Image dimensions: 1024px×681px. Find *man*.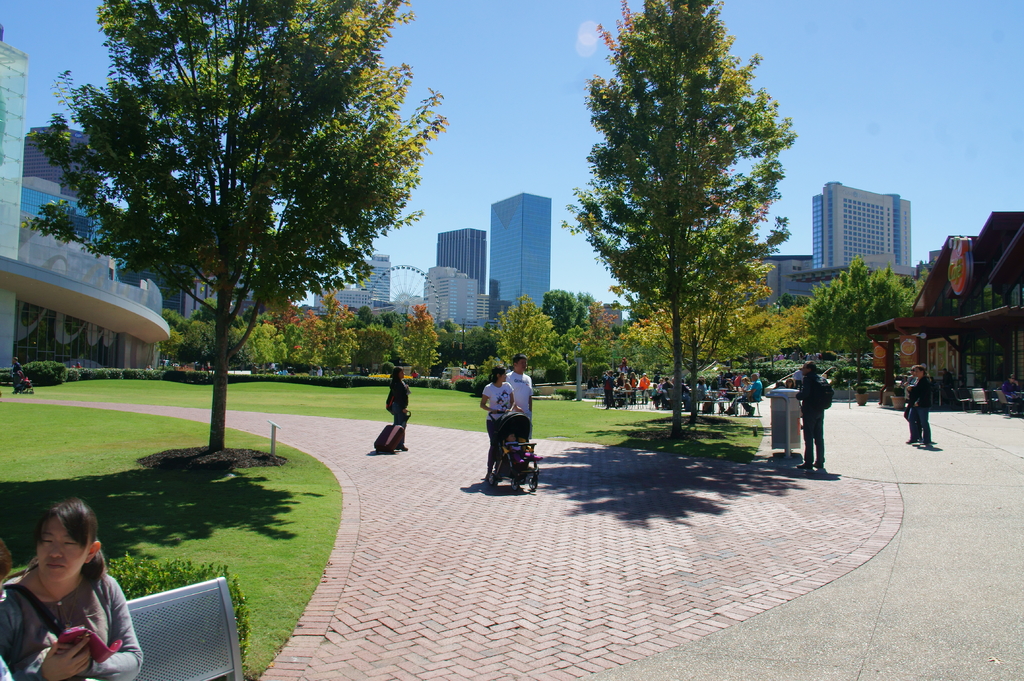
bbox=(740, 373, 764, 416).
